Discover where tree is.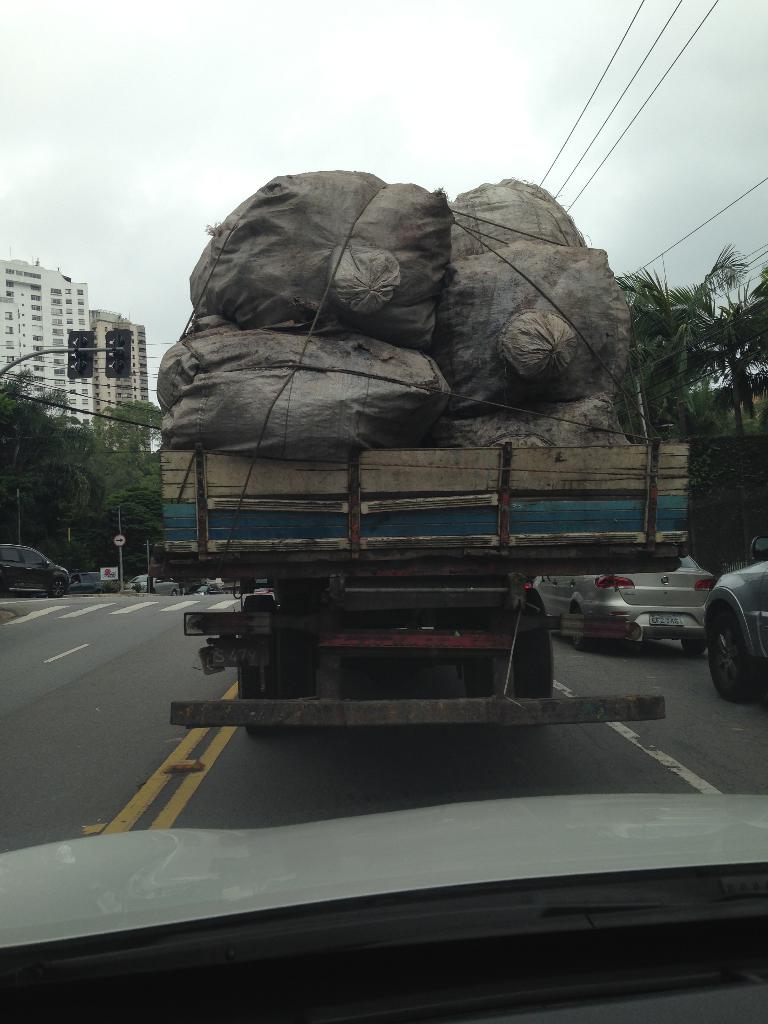
Discovered at <region>694, 275, 765, 436</region>.
